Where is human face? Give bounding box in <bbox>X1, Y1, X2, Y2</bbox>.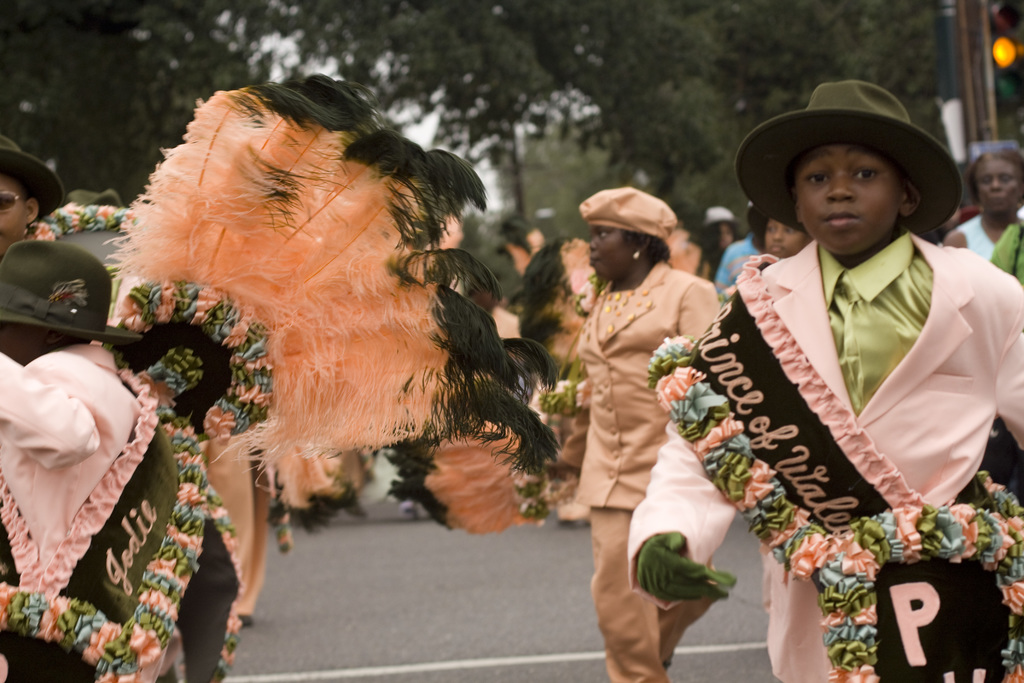
<bbox>589, 224, 630, 277</bbox>.
